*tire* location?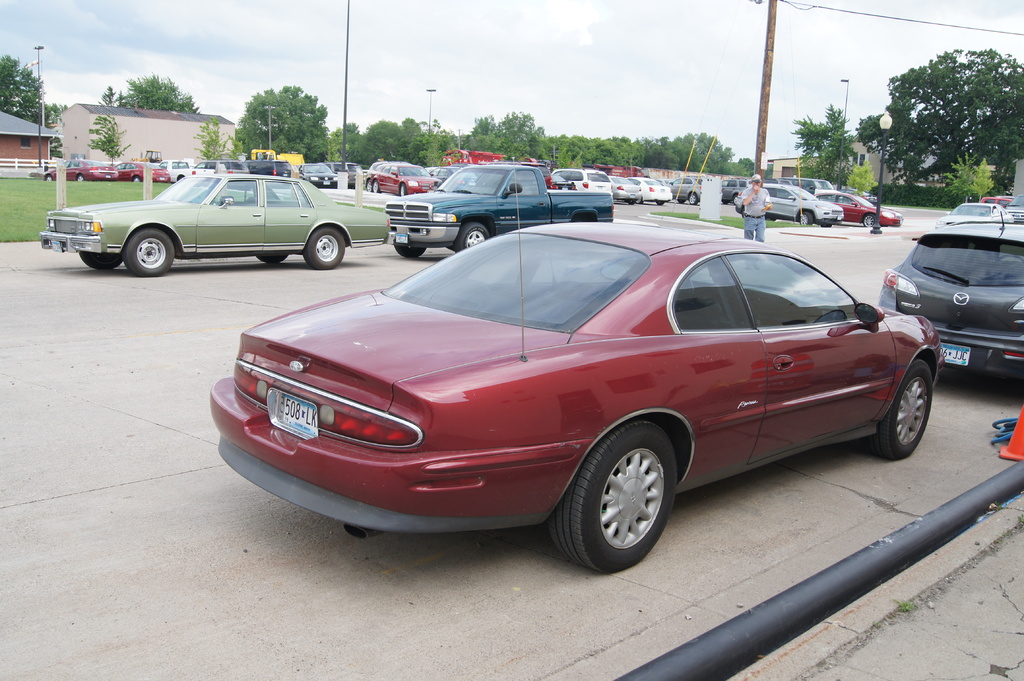
{"left": 800, "top": 209, "right": 812, "bottom": 227}
